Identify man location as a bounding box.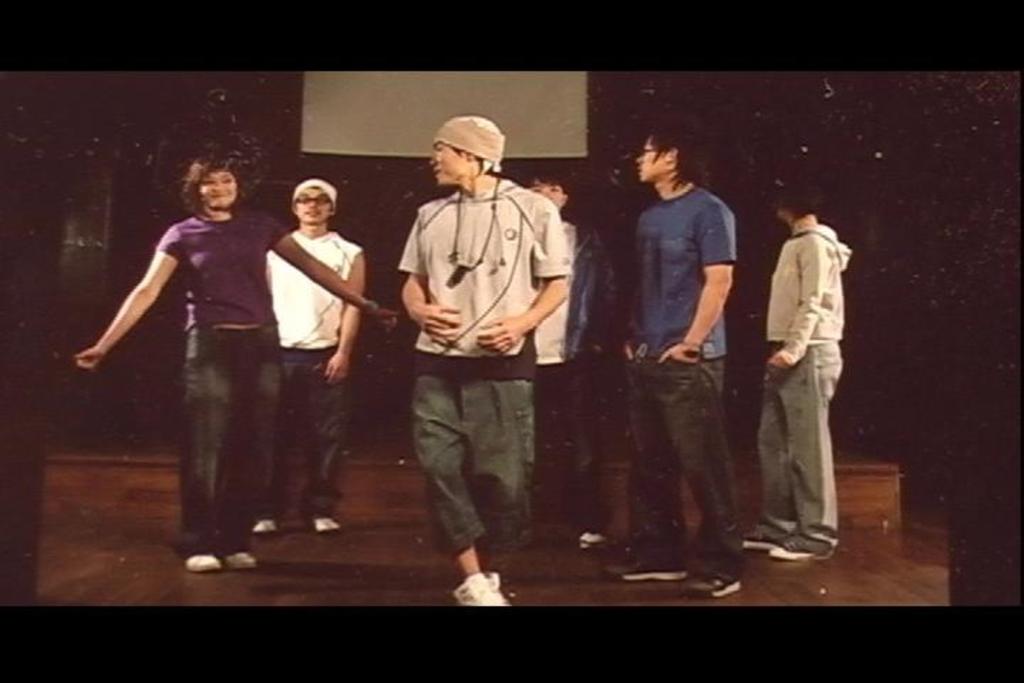
detection(738, 174, 853, 562).
